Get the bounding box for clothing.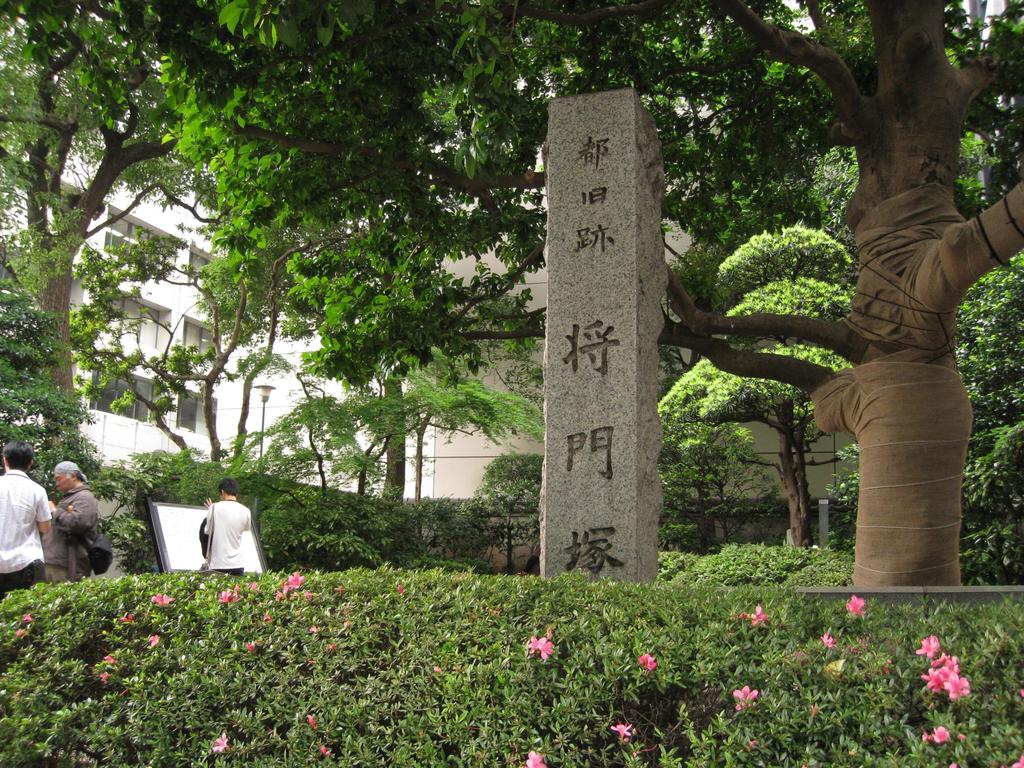
{"left": 48, "top": 561, "right": 81, "bottom": 586}.
